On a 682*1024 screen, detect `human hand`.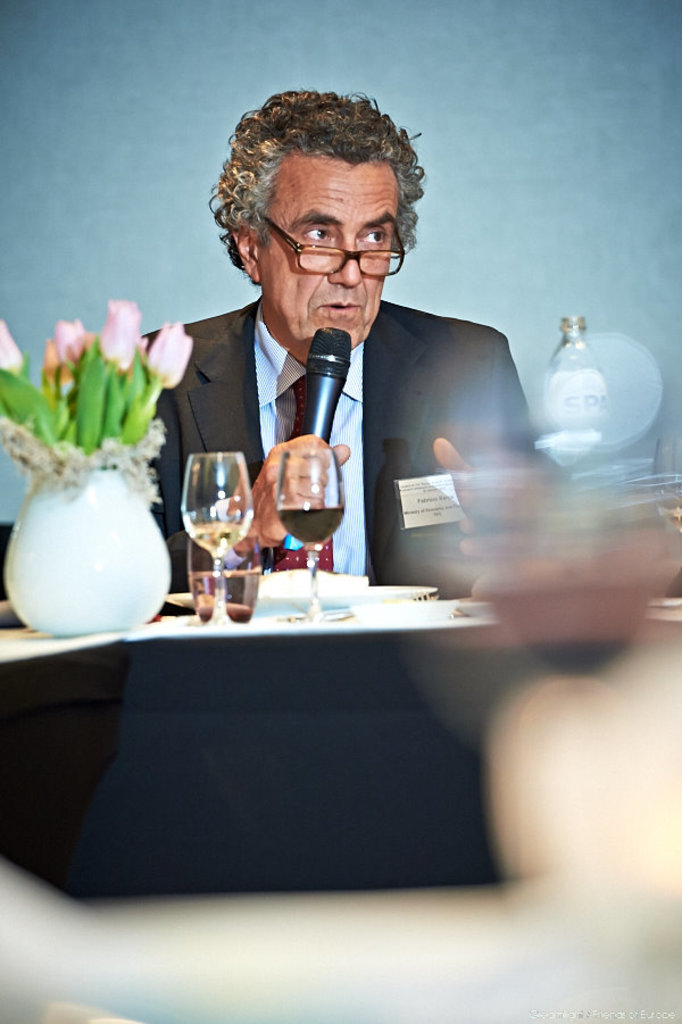
244/427/340/518.
